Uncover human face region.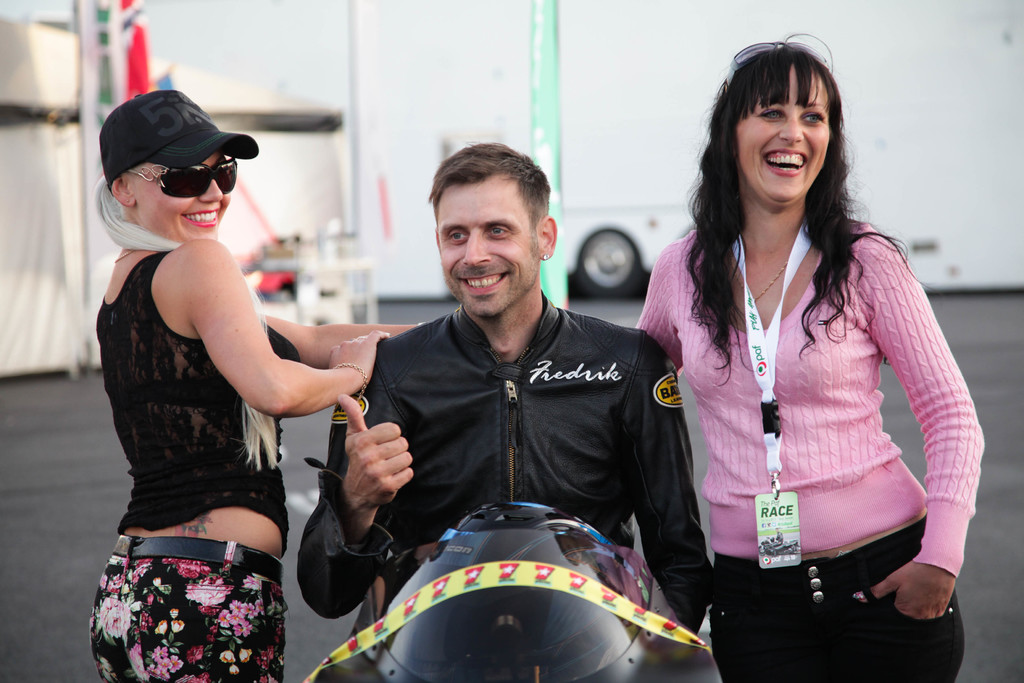
Uncovered: (x1=140, y1=158, x2=232, y2=243).
